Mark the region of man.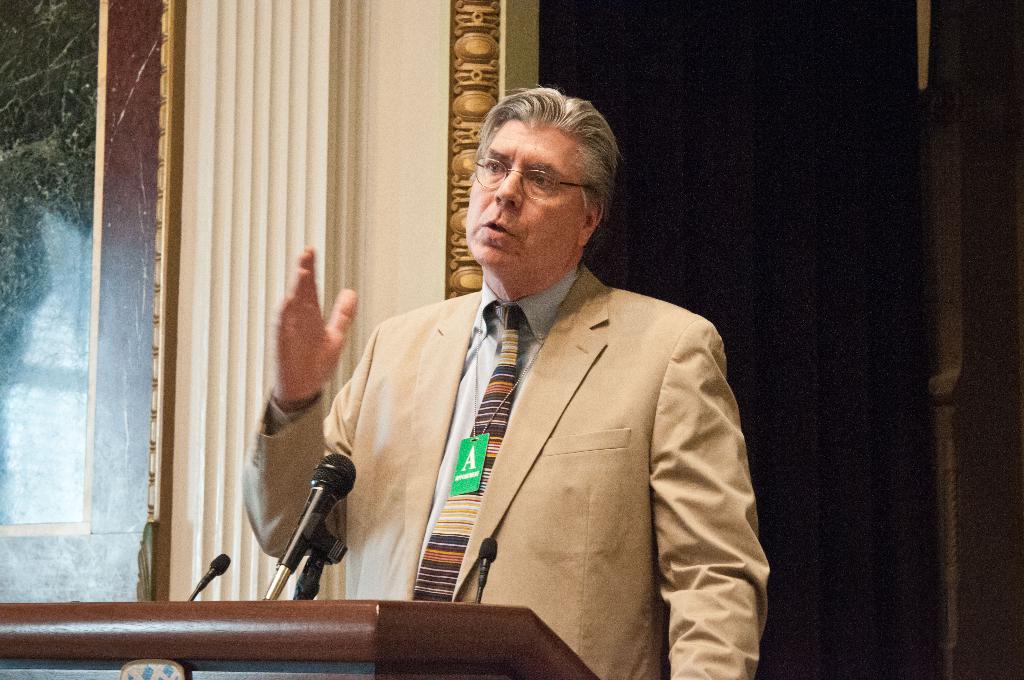
Region: {"x1": 292, "y1": 104, "x2": 758, "y2": 664}.
